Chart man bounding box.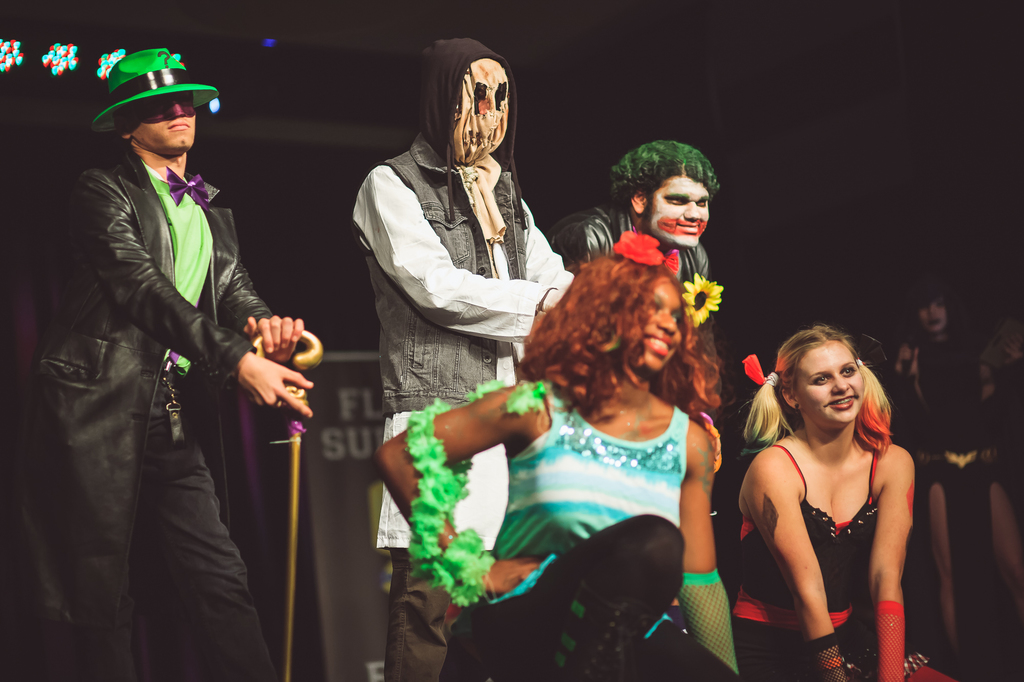
Charted: bbox=(44, 42, 301, 663).
